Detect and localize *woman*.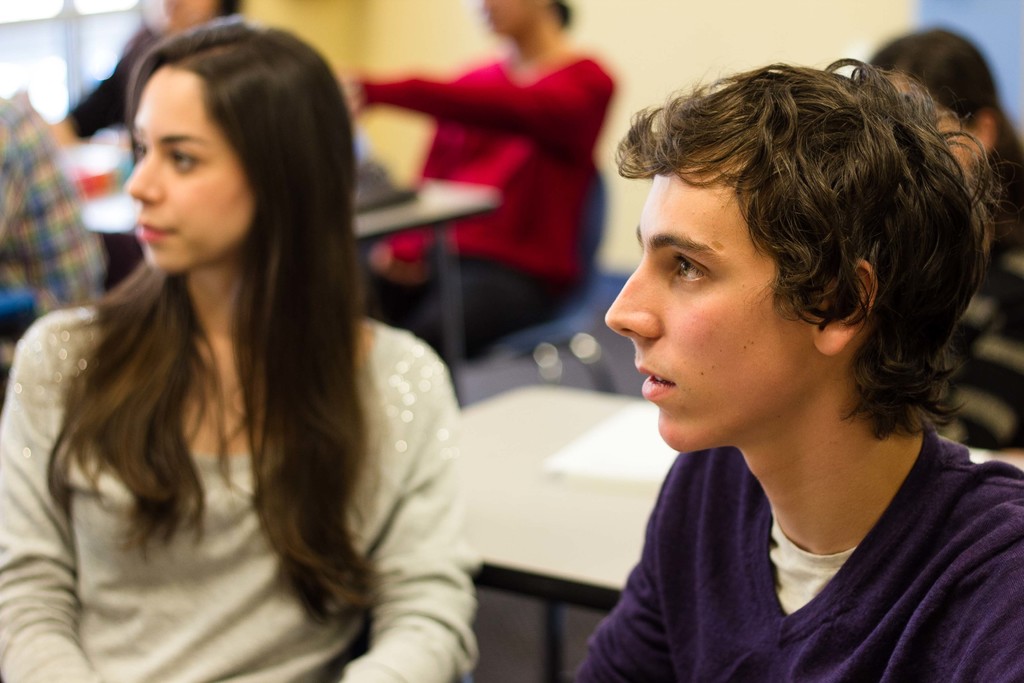
Localized at crop(861, 28, 1023, 475).
